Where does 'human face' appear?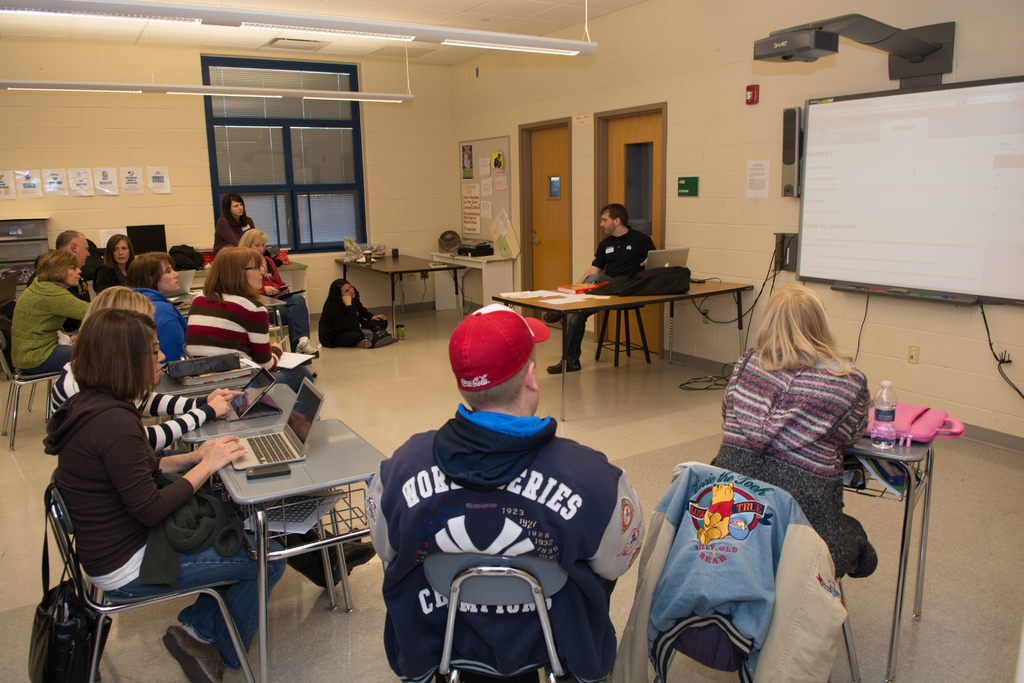
Appears at detection(230, 202, 243, 215).
